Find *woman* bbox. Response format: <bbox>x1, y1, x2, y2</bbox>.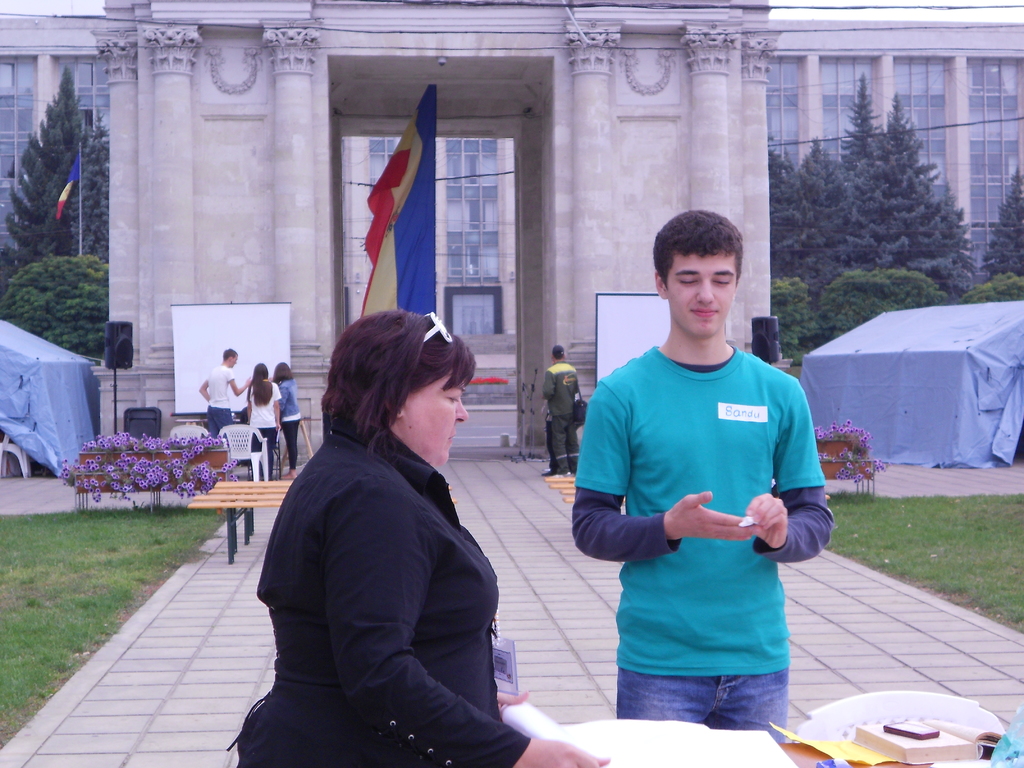
<bbox>253, 269, 520, 767</bbox>.
